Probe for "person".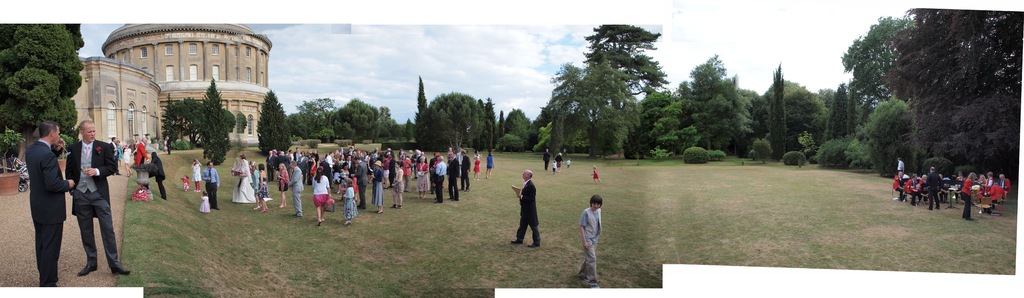
Probe result: 27, 116, 72, 296.
